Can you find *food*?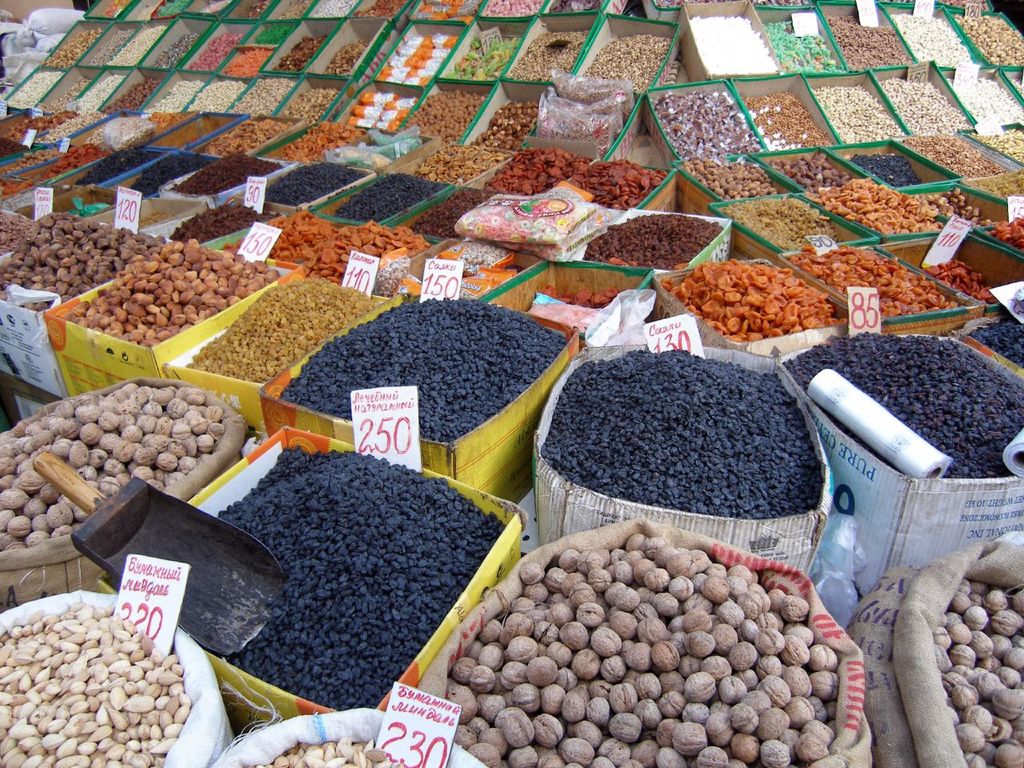
Yes, bounding box: Rect(168, 202, 280, 244).
